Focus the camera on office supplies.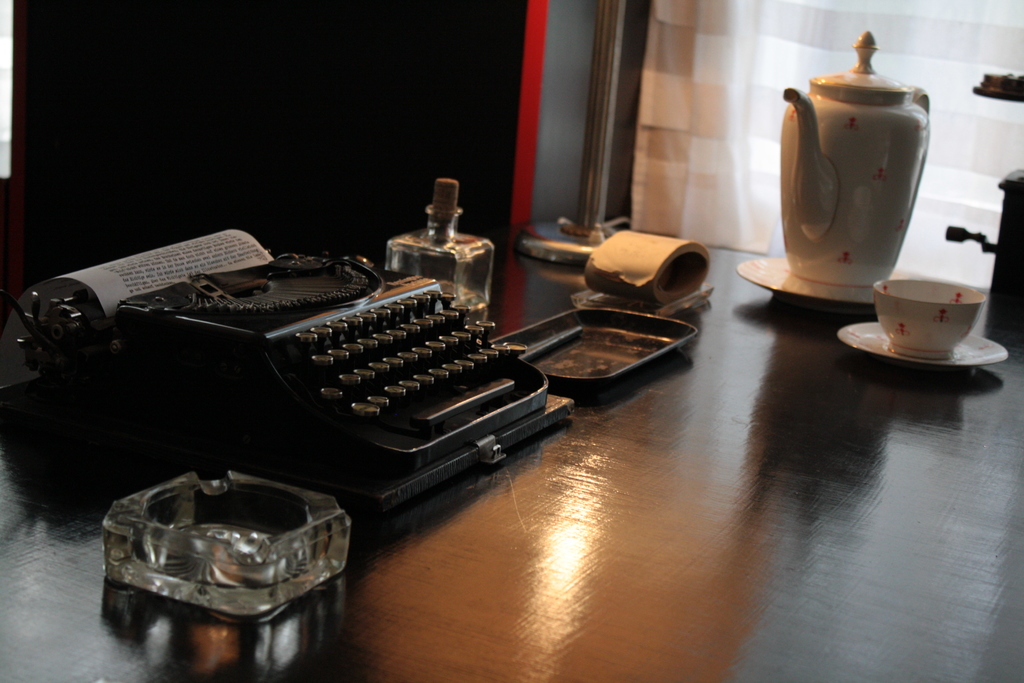
Focus region: x1=587 y1=234 x2=701 y2=301.
